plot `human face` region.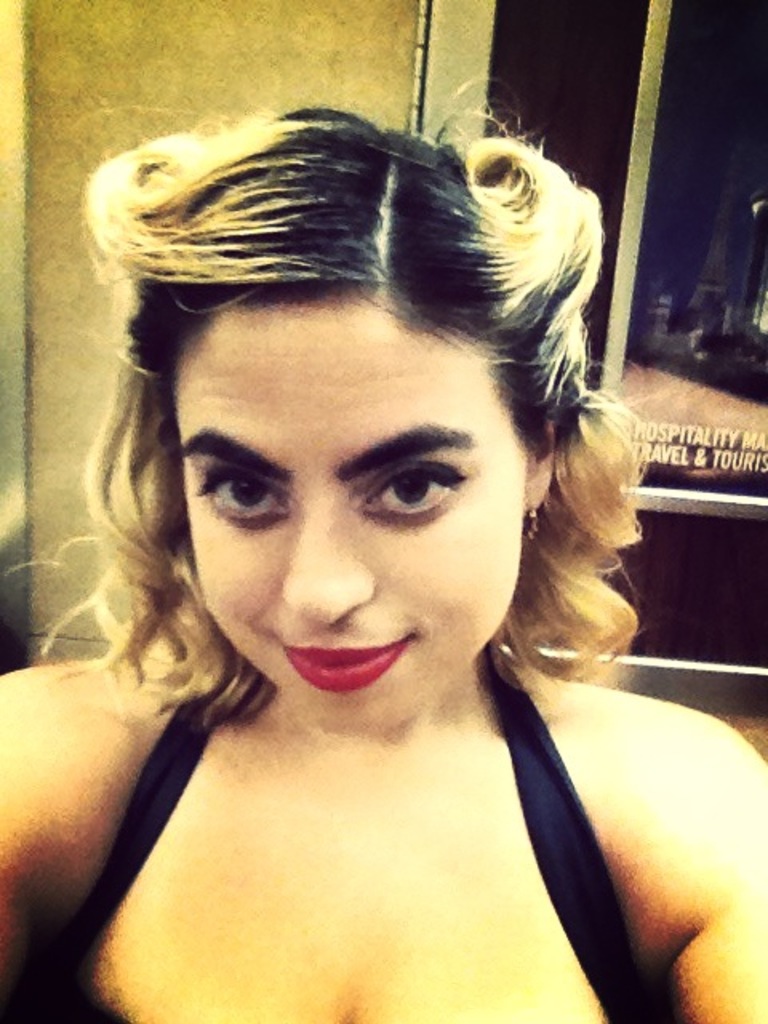
Plotted at (x1=170, y1=290, x2=533, y2=731).
